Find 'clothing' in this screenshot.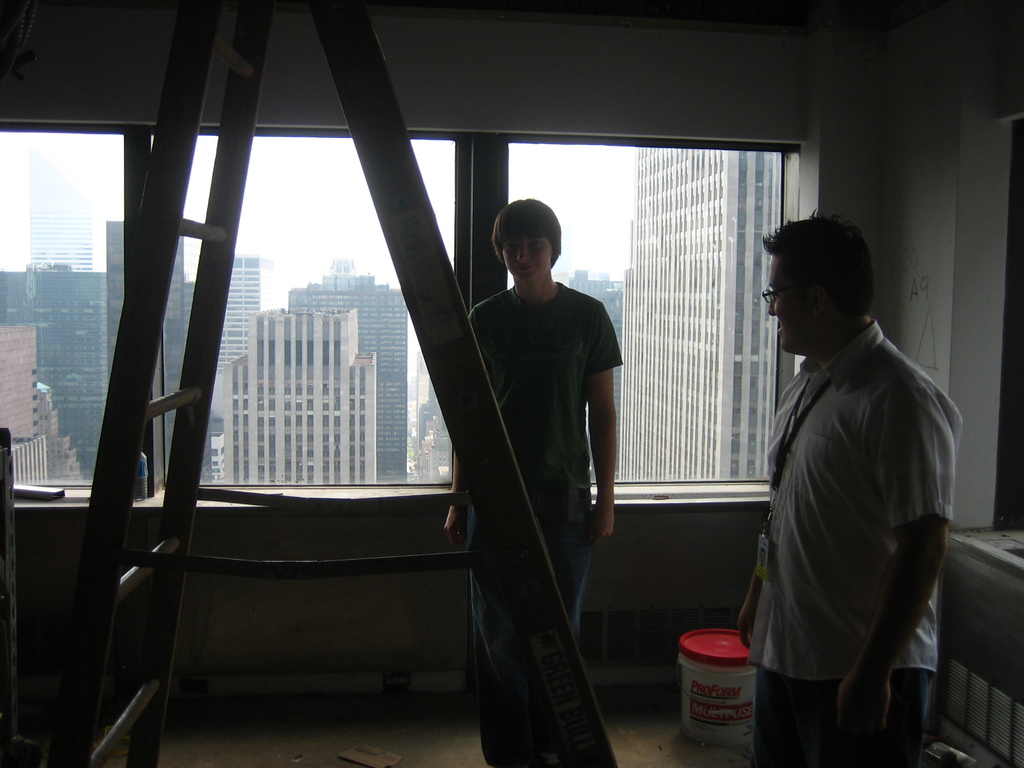
The bounding box for 'clothing' is [left=741, top=275, right=952, bottom=747].
